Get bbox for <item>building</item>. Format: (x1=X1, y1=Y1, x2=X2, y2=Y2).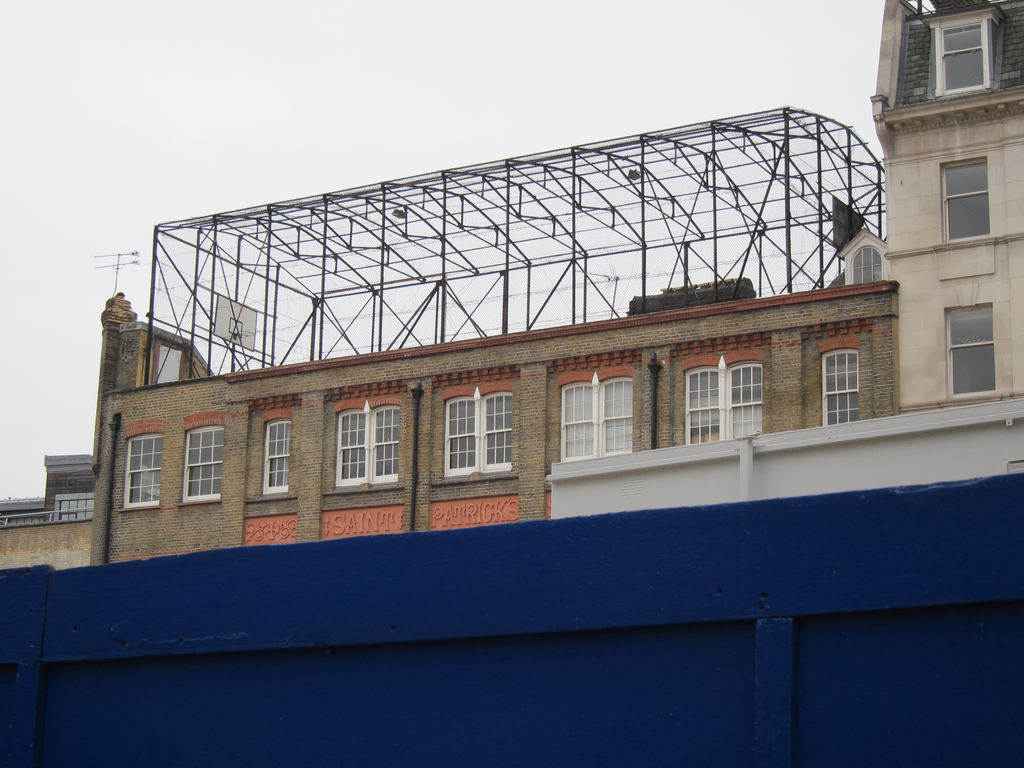
(x1=0, y1=0, x2=1023, y2=572).
